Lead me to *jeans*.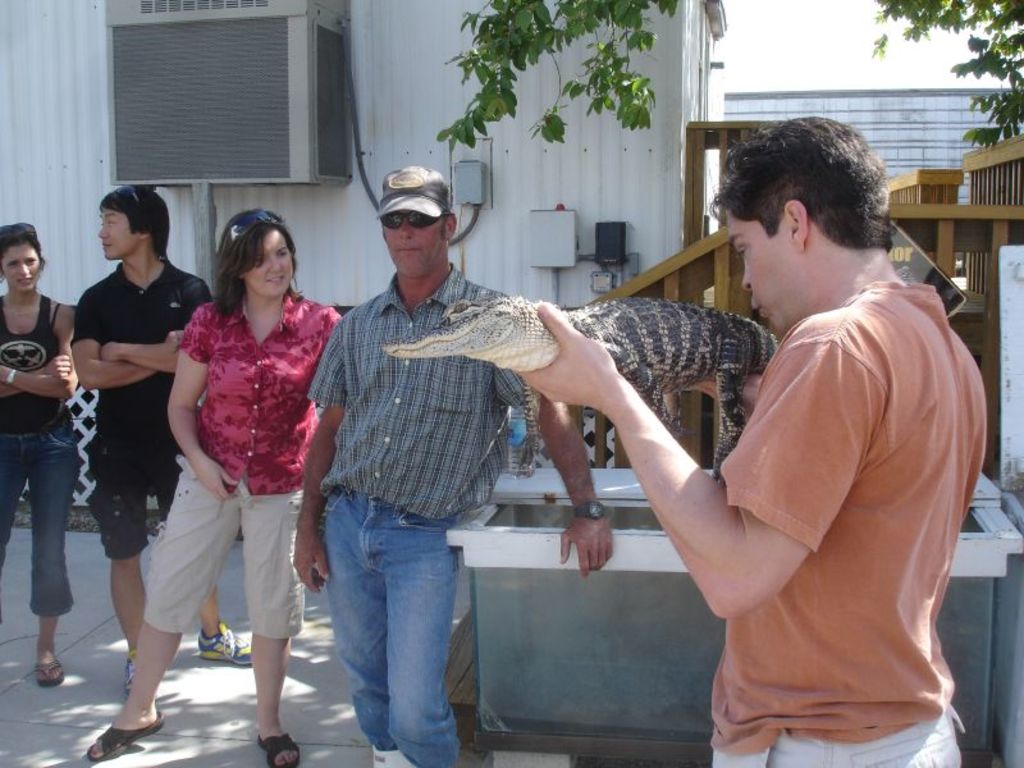
Lead to 0,435,81,616.
